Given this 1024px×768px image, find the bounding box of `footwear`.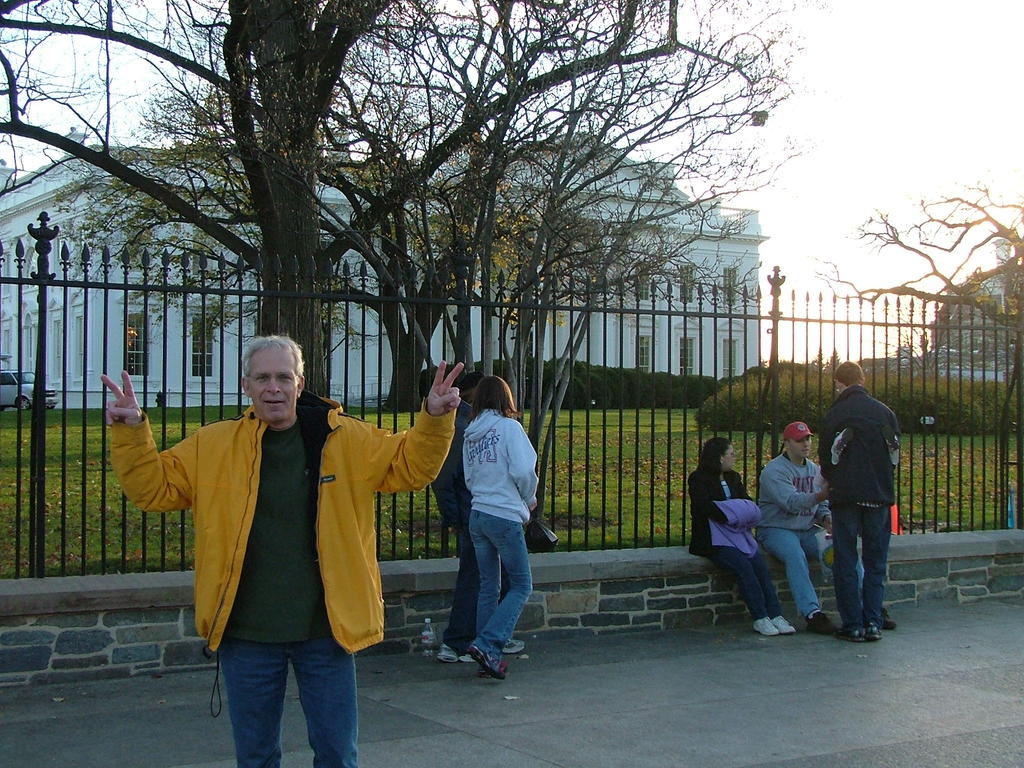
(x1=754, y1=616, x2=783, y2=635).
